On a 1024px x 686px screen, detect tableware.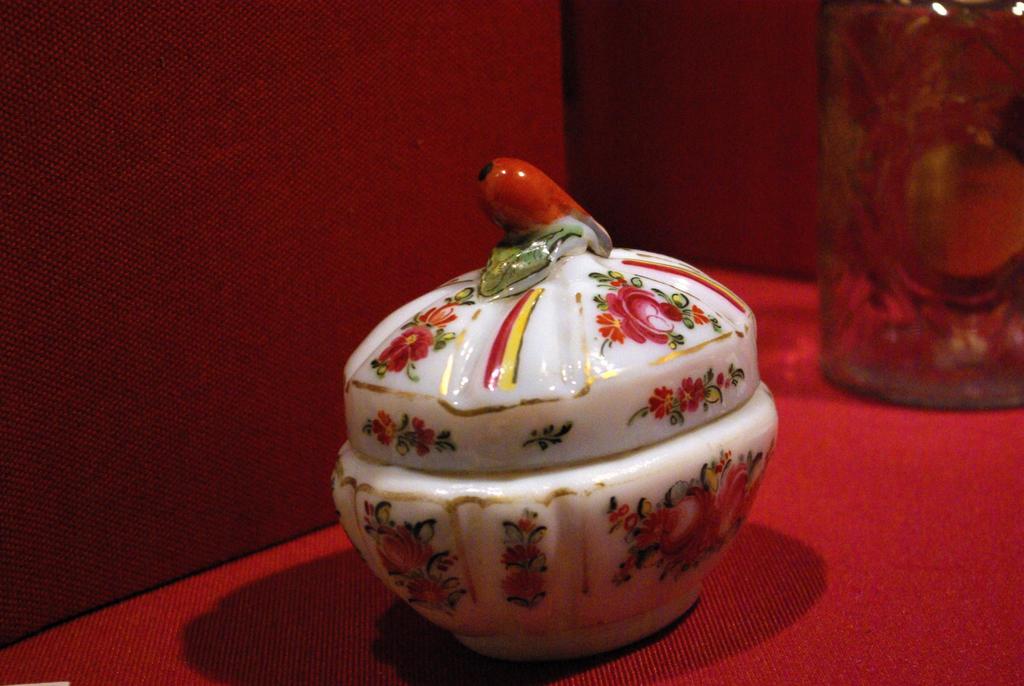
bbox(328, 153, 781, 663).
